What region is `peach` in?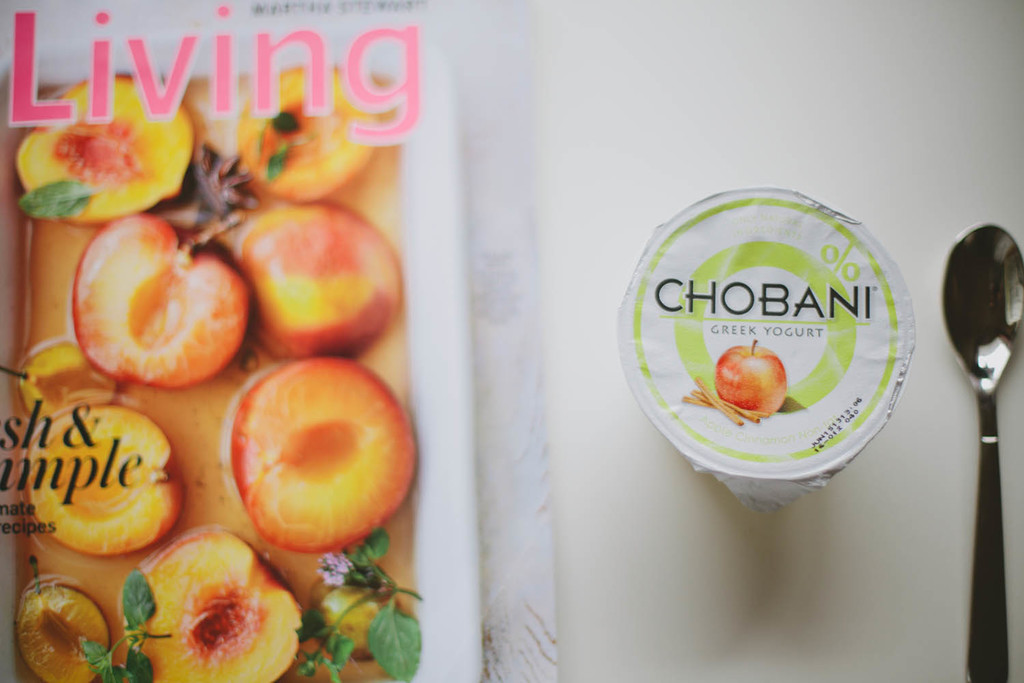
box(126, 531, 296, 682).
